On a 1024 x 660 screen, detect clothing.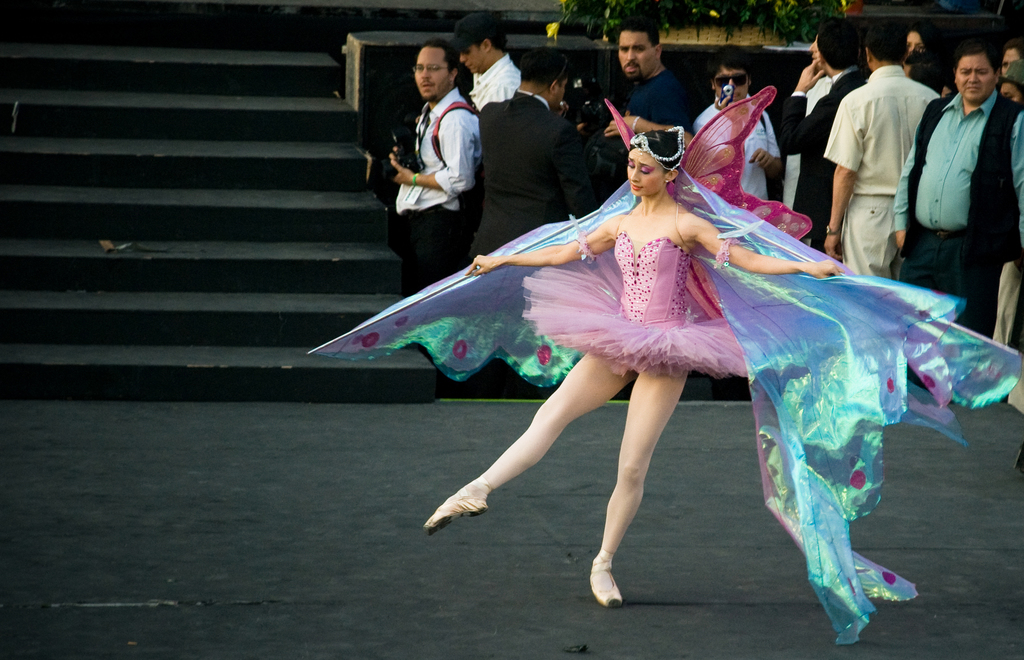
<bbox>888, 79, 1023, 340</bbox>.
